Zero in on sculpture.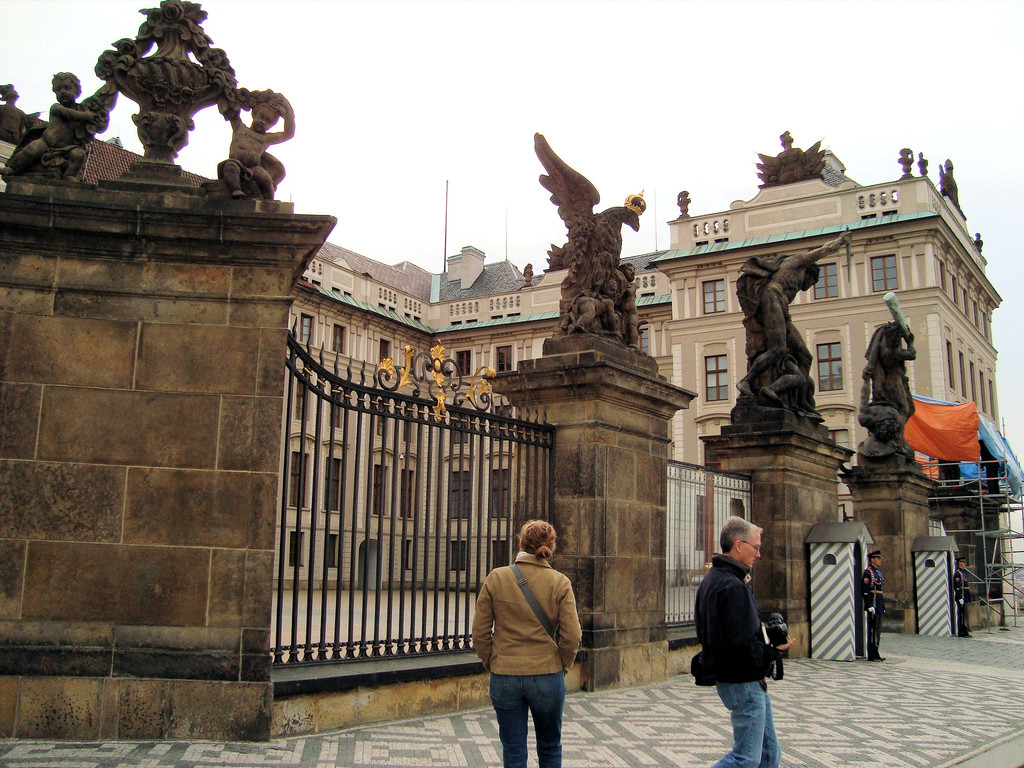
Zeroed in: 728, 235, 849, 432.
